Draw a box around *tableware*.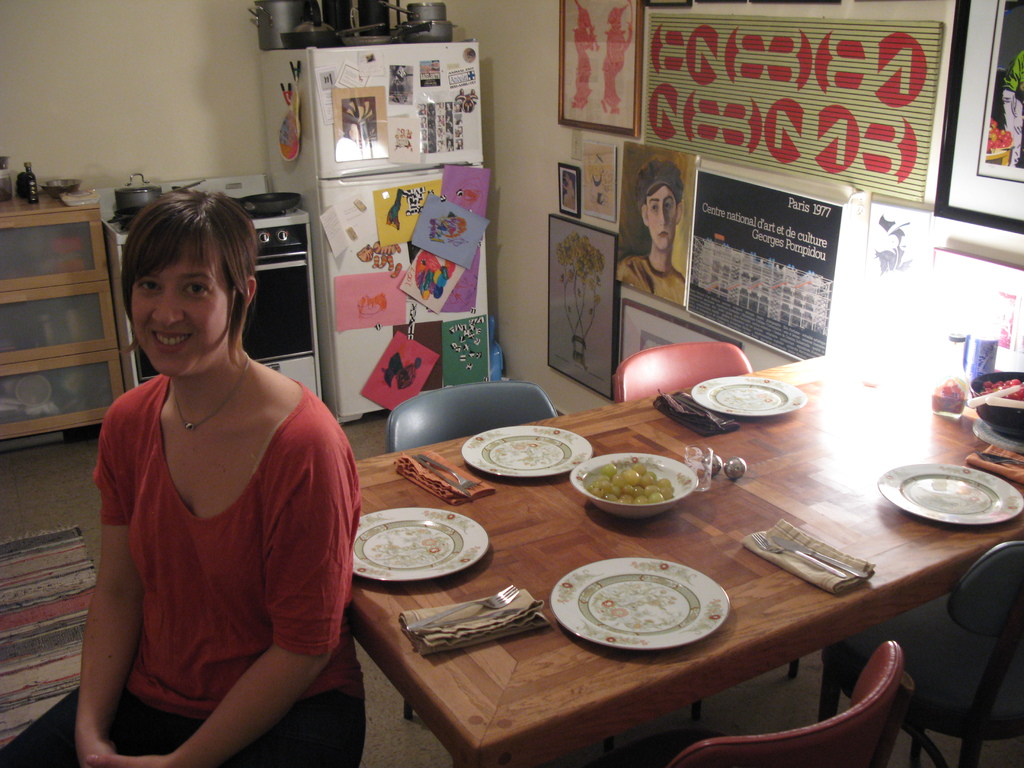
690, 373, 808, 422.
